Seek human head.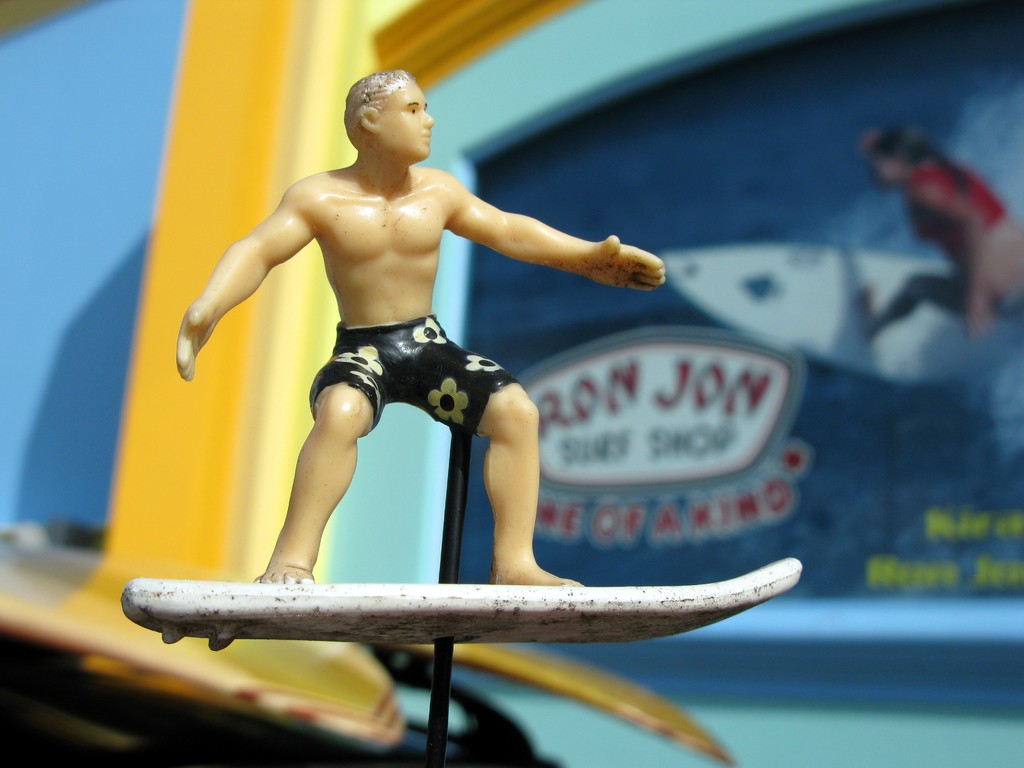
335 84 445 166.
